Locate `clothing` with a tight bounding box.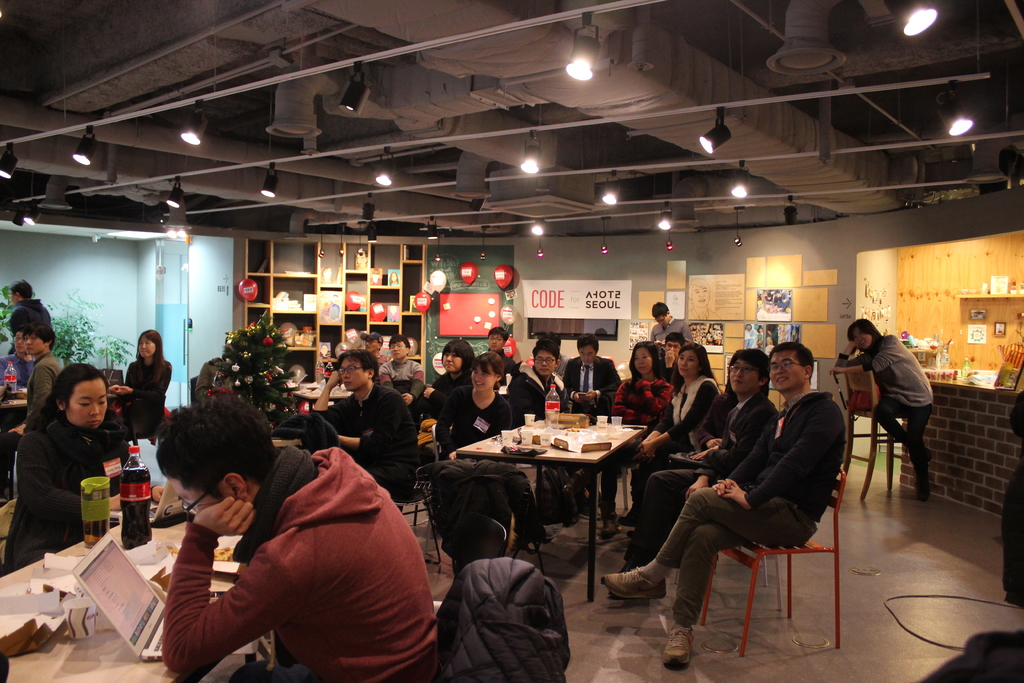
select_region(420, 366, 476, 433).
